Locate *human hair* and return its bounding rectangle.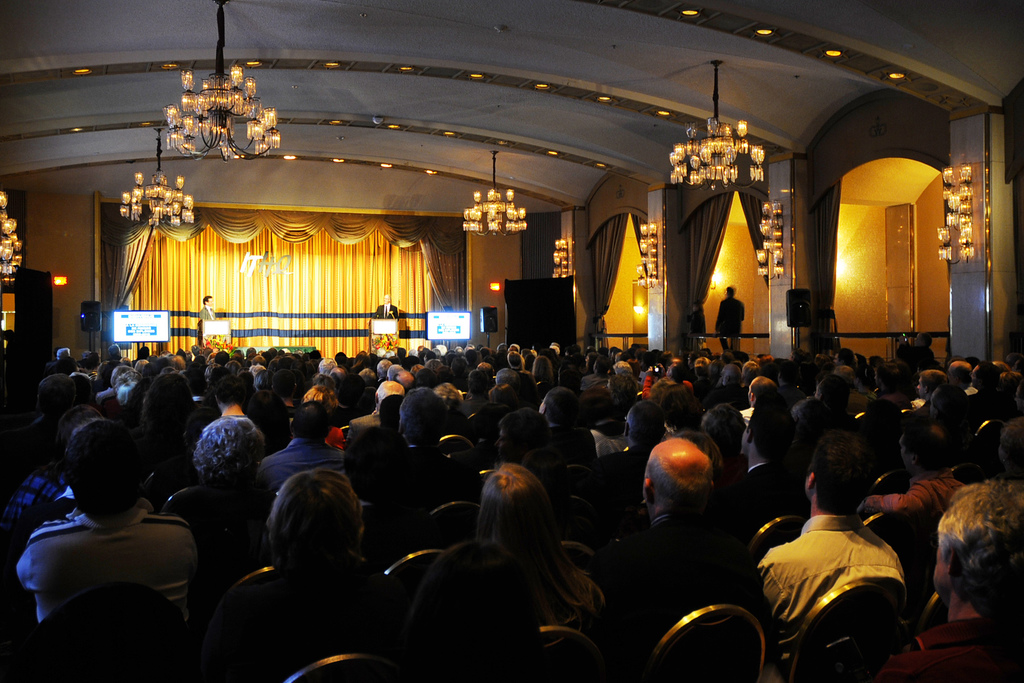
703:399:749:440.
